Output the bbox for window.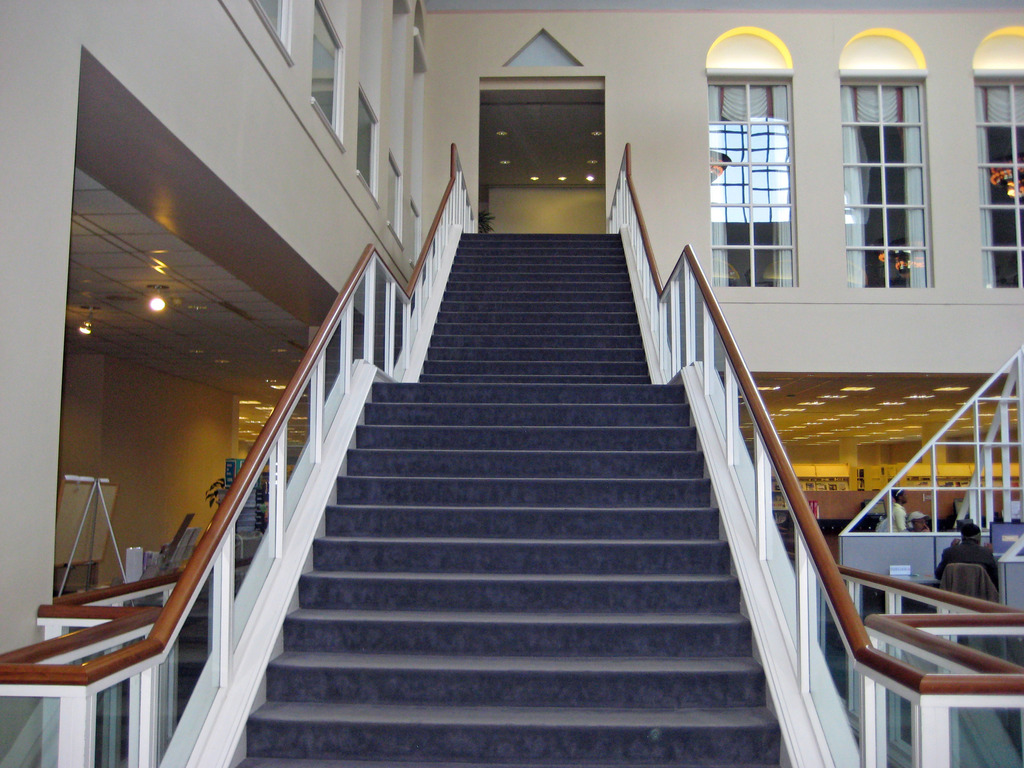
249,0,294,61.
